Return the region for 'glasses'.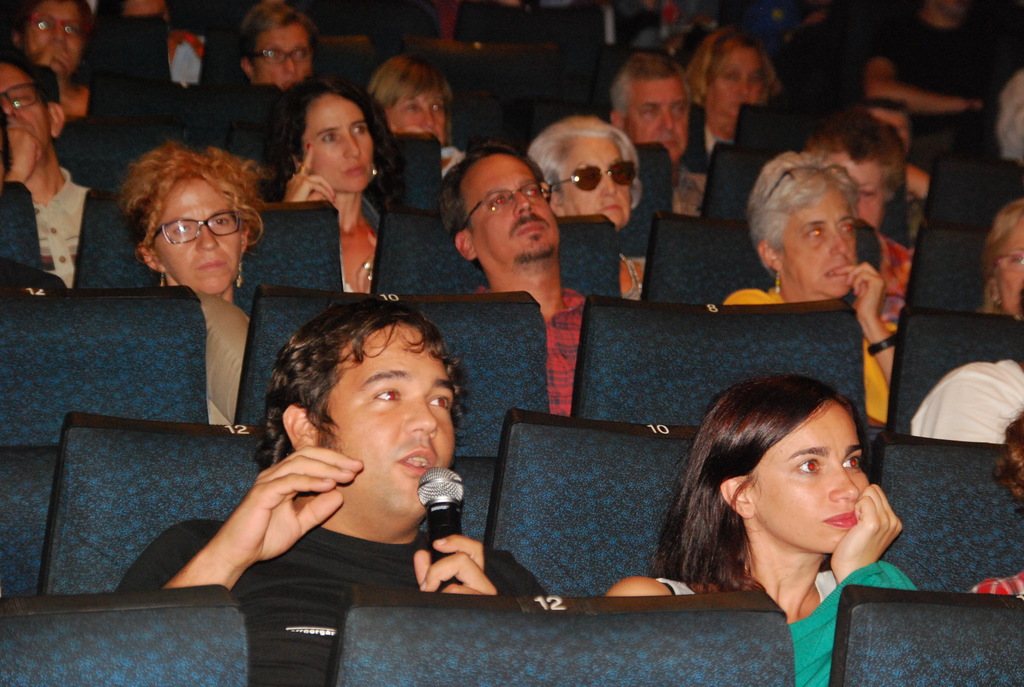
552/162/636/191.
